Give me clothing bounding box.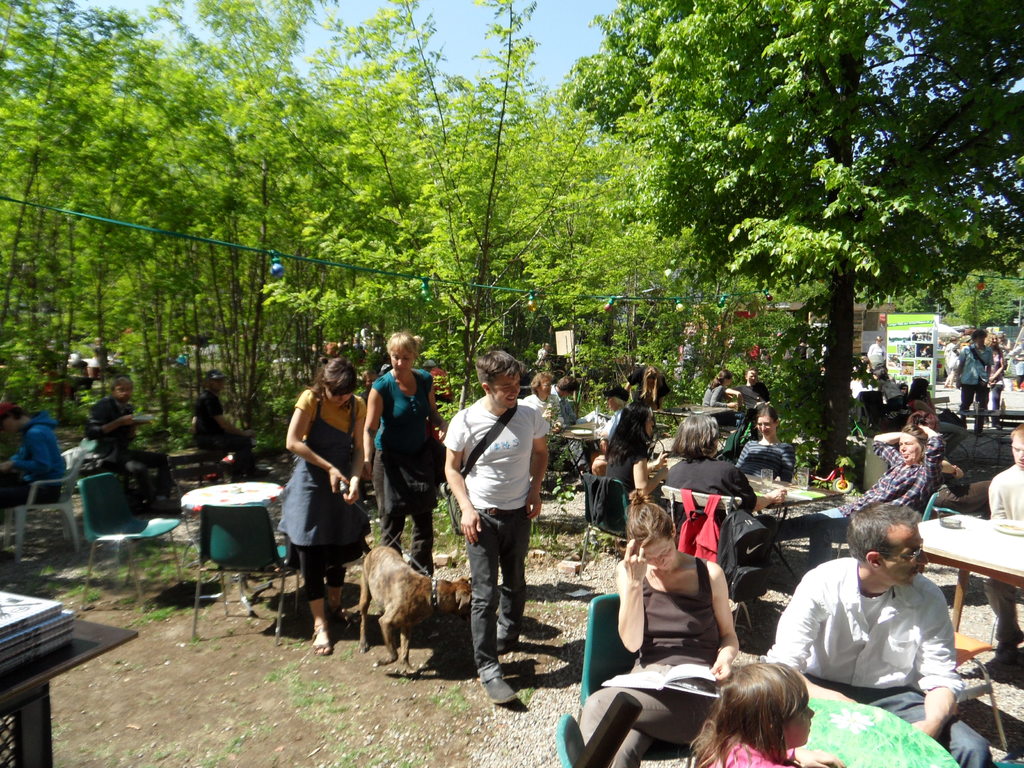
crop(665, 454, 756, 513).
